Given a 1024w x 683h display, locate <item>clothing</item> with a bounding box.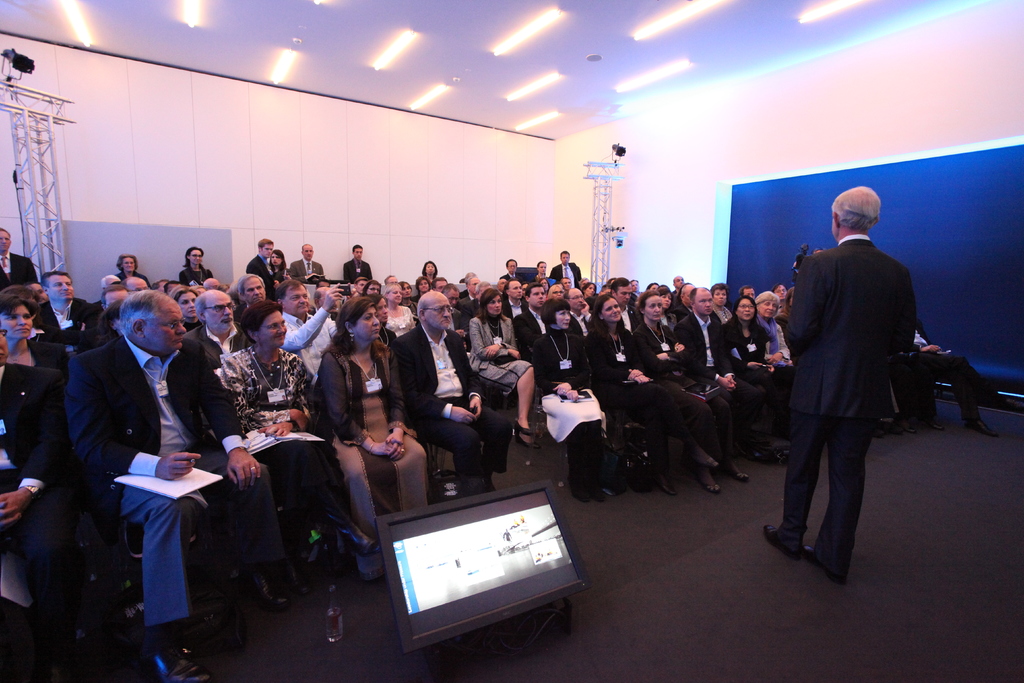
Located: bbox(586, 323, 698, 466).
